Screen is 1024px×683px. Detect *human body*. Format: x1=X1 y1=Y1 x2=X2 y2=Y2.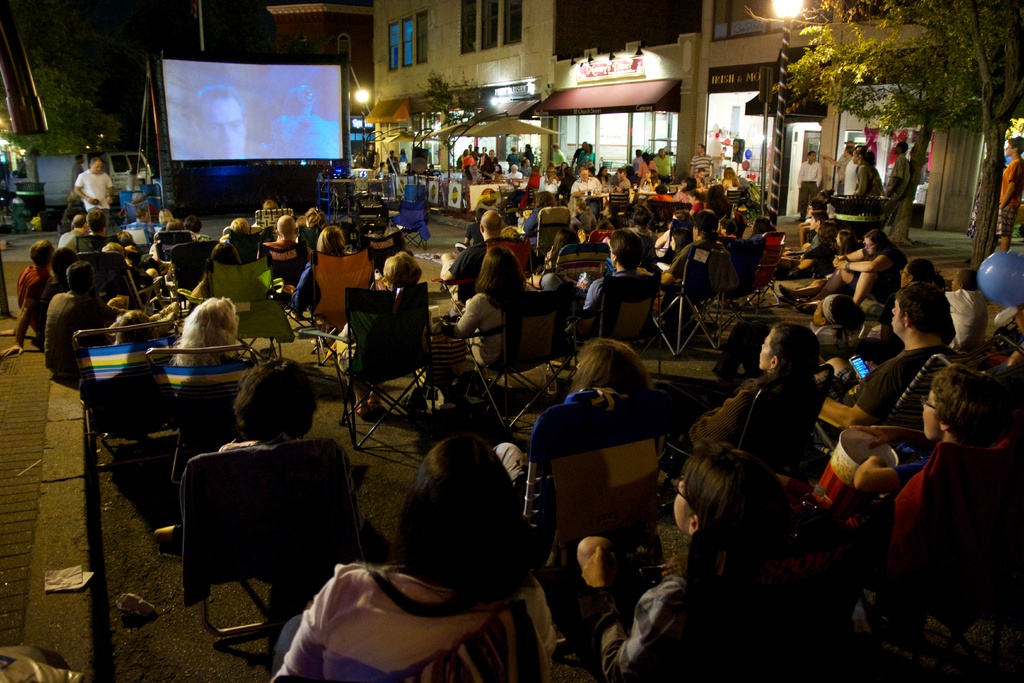
x1=321 y1=253 x2=425 y2=412.
